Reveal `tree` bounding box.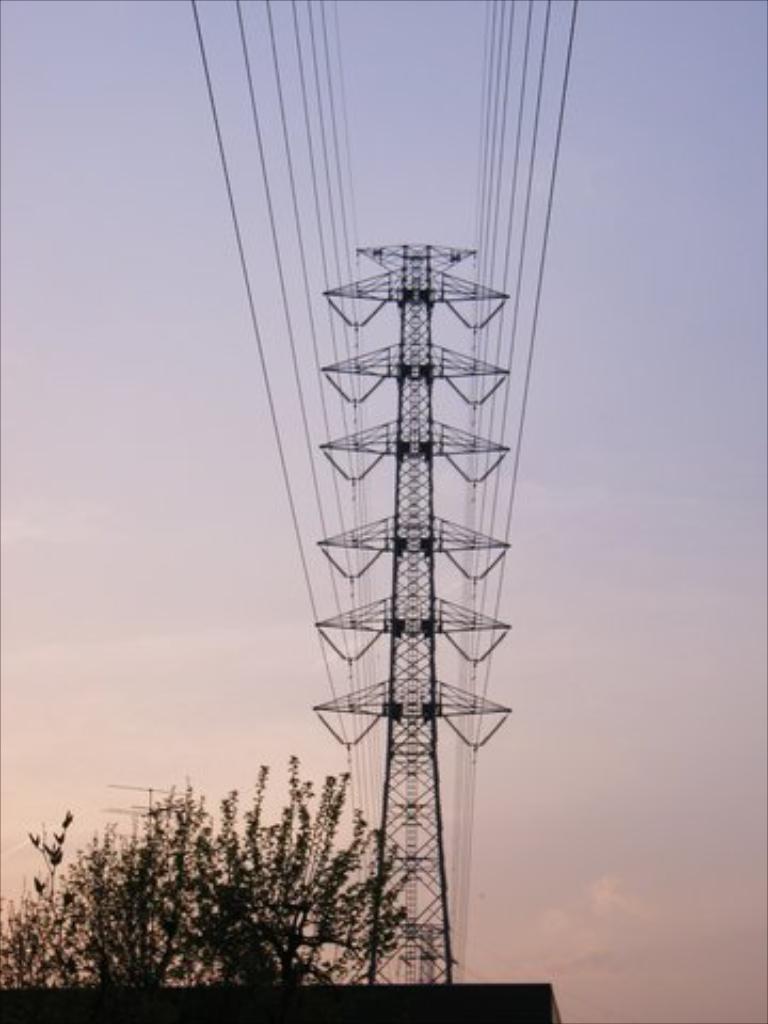
Revealed: (x1=85, y1=755, x2=401, y2=979).
